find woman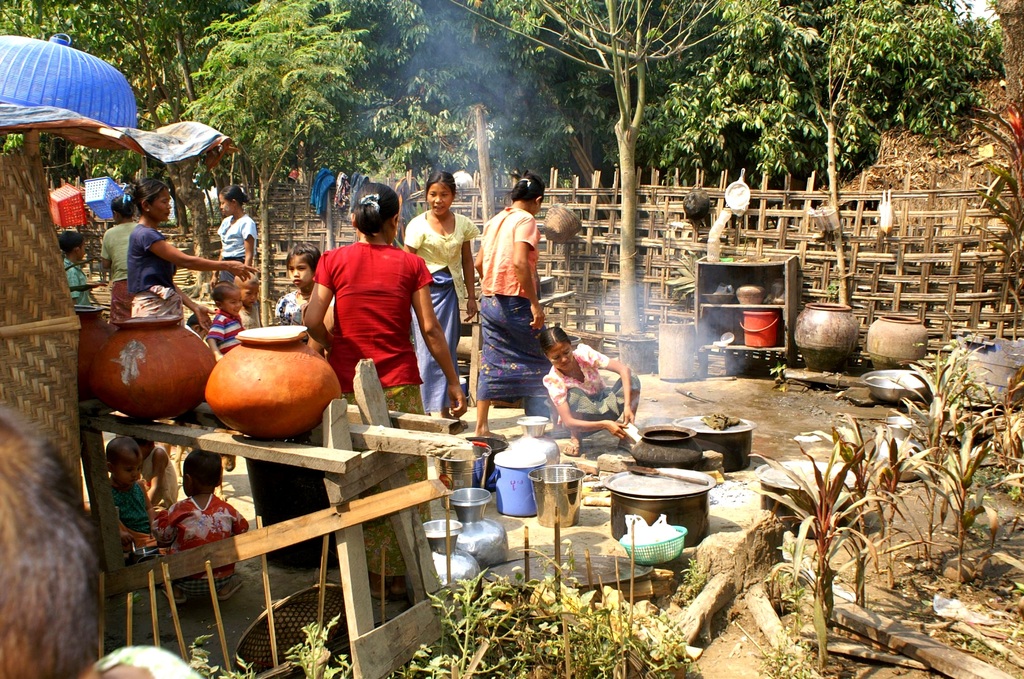
465 170 556 457
